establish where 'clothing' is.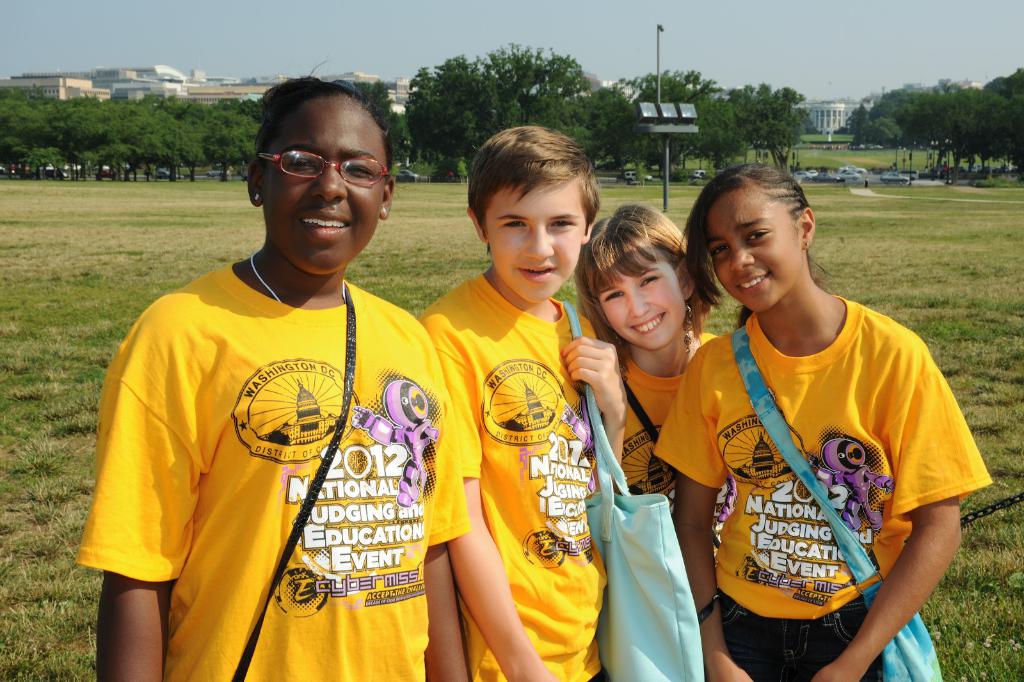
Established at pyautogui.locateOnScreen(651, 296, 991, 681).
